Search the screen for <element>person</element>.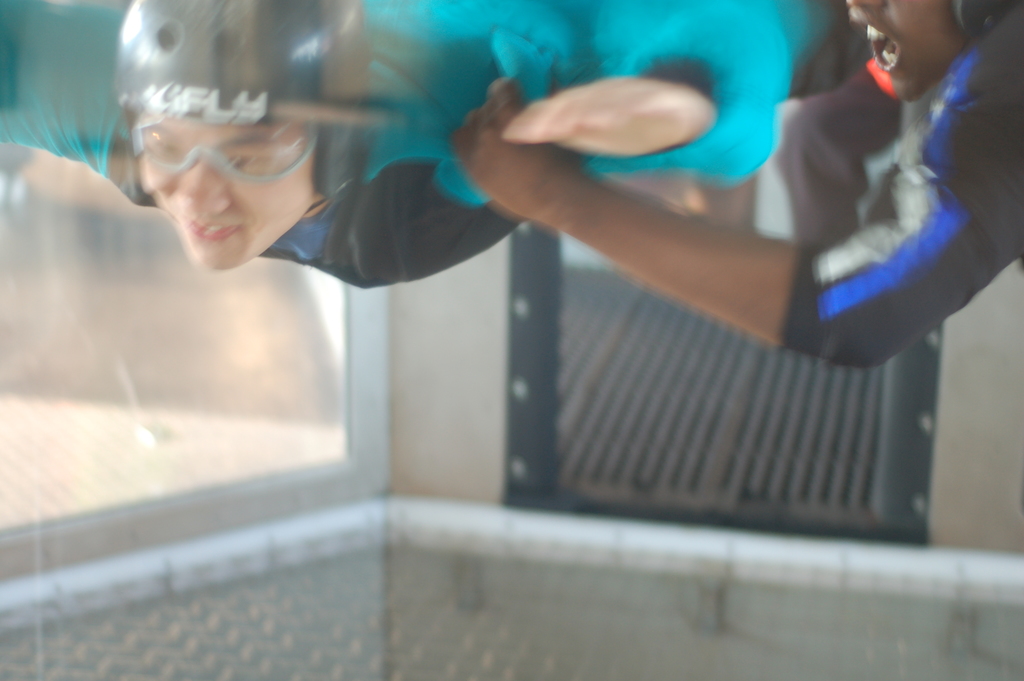
Found at x1=0 y1=0 x2=876 y2=292.
